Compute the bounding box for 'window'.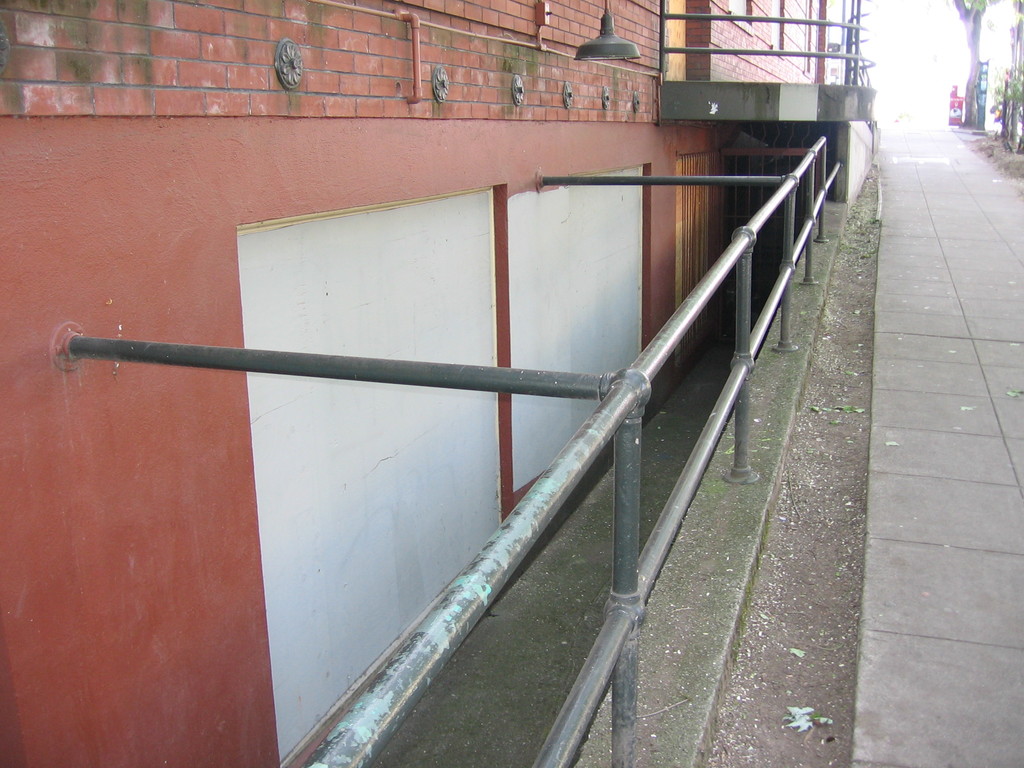
[left=760, top=0, right=785, bottom=62].
